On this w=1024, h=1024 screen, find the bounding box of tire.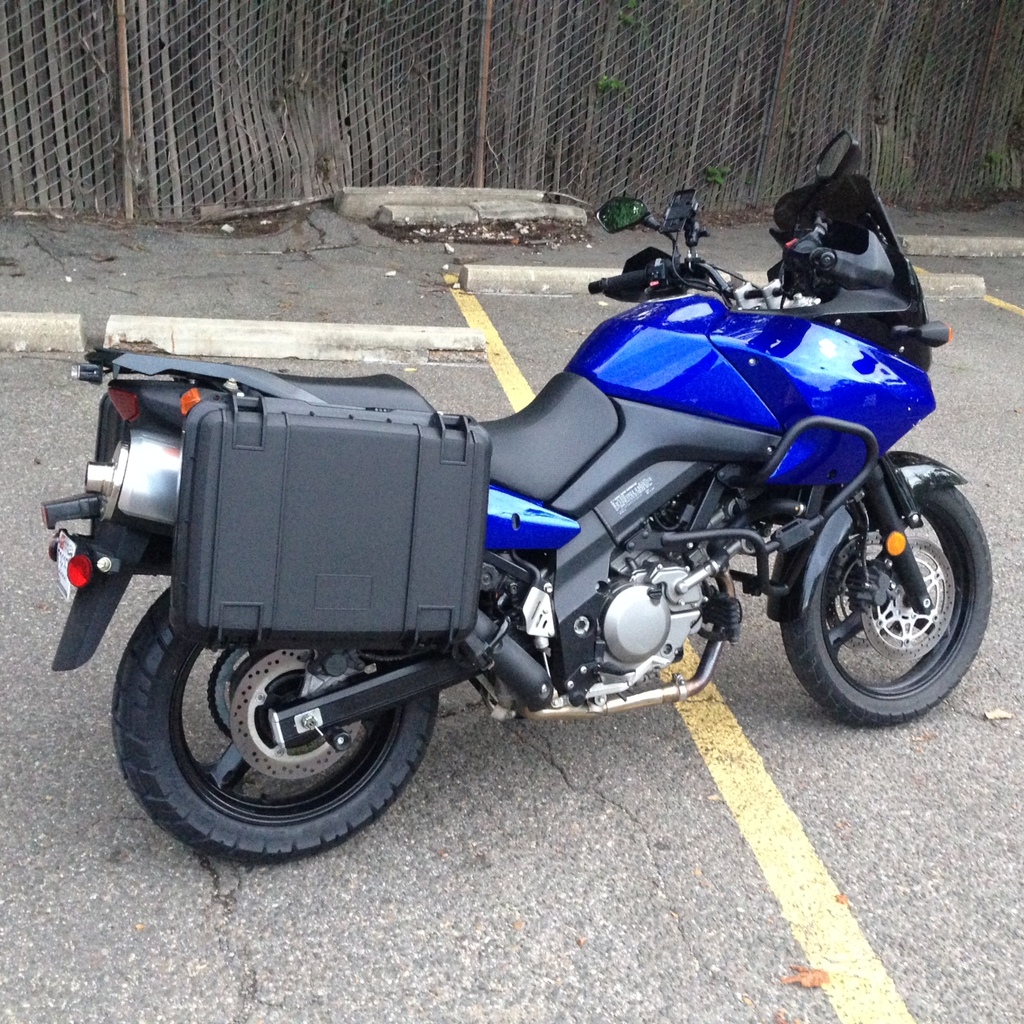
Bounding box: <region>786, 486, 990, 725</region>.
